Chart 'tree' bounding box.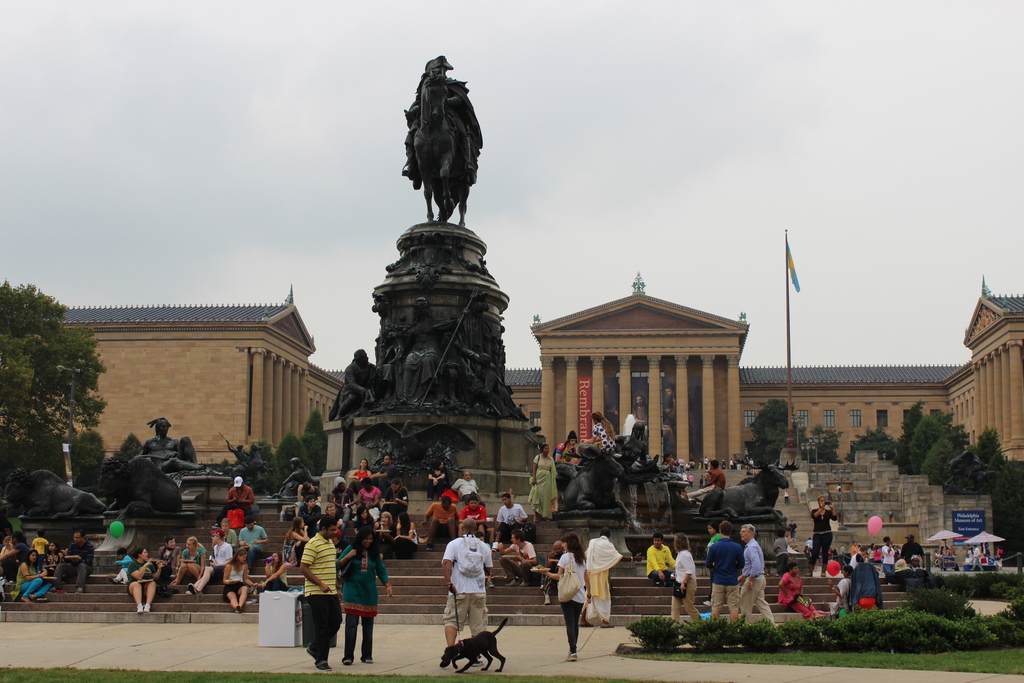
Charted: bbox=(746, 388, 799, 475).
